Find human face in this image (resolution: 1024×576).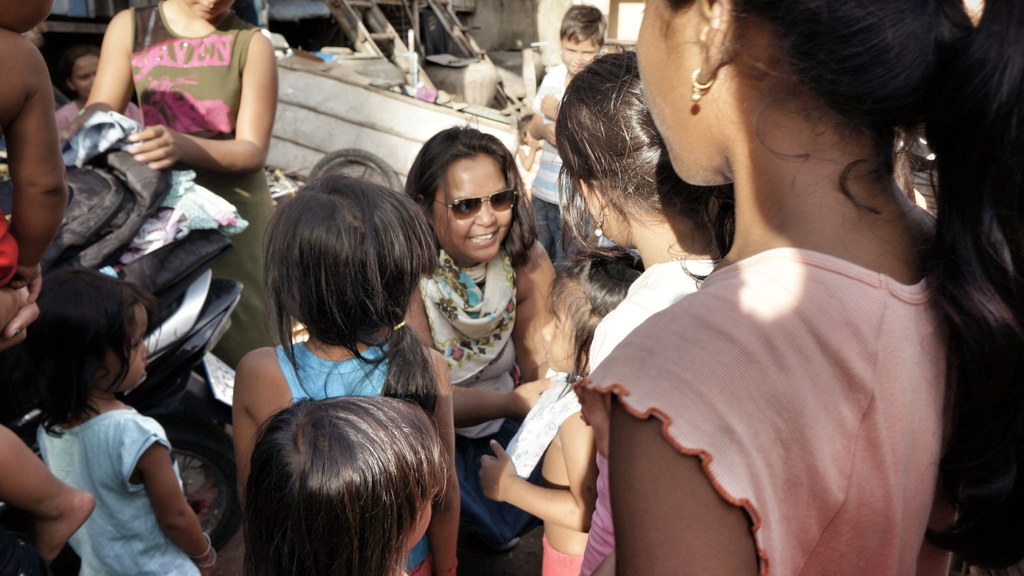
{"x1": 432, "y1": 157, "x2": 516, "y2": 257}.
